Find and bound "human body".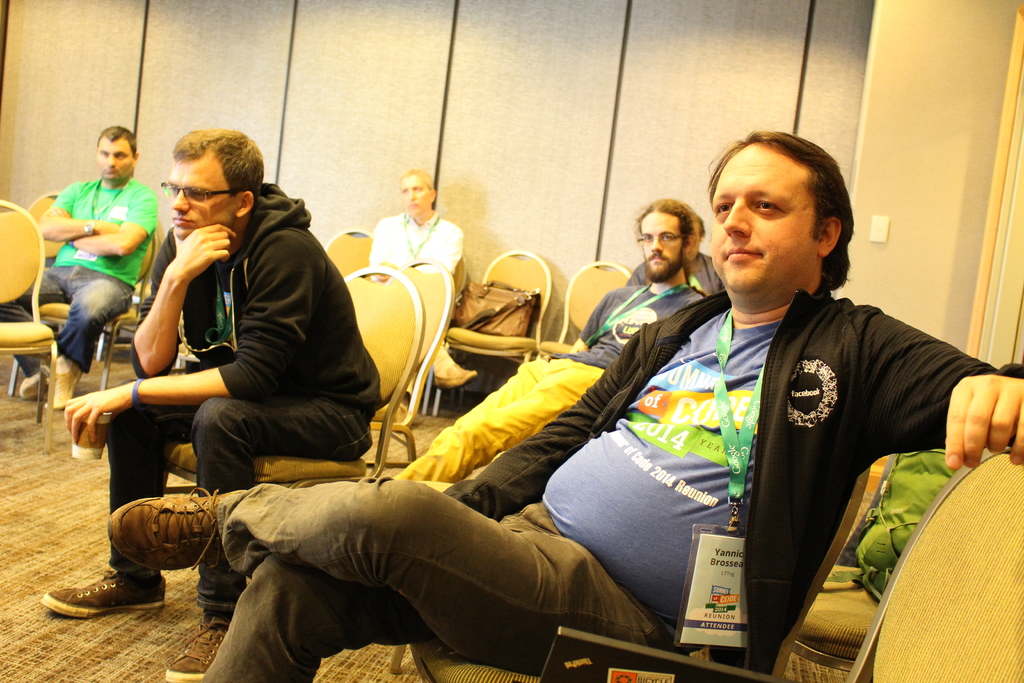
Bound: (x1=367, y1=208, x2=474, y2=432).
